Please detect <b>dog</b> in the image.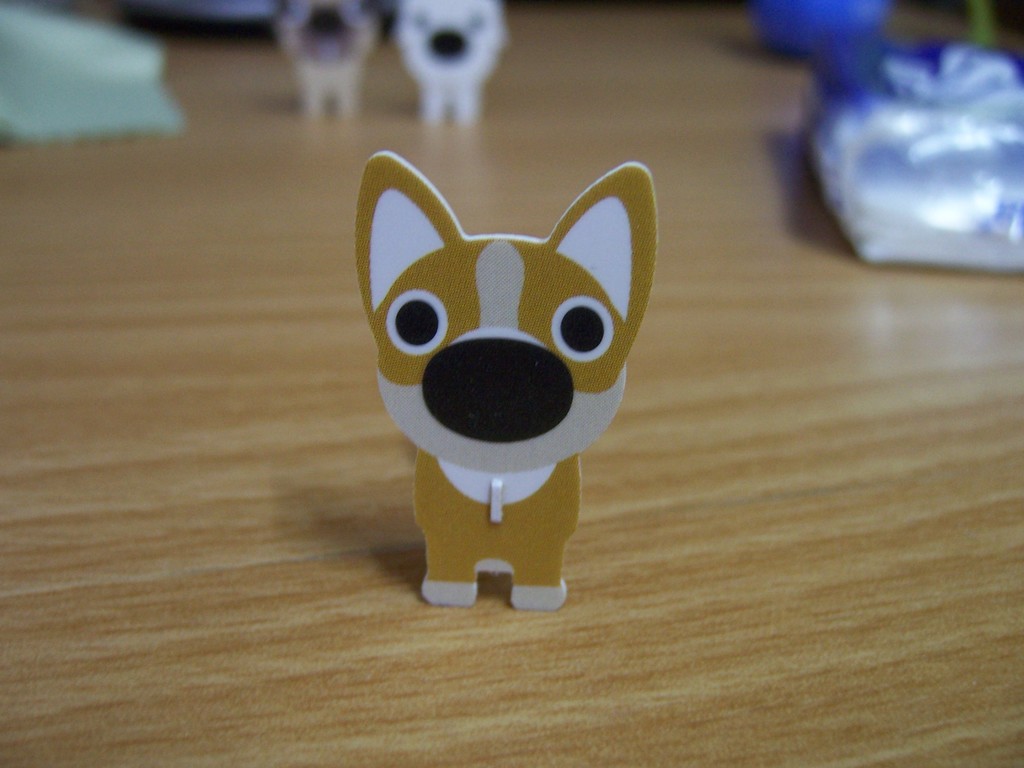
bbox(354, 150, 661, 615).
